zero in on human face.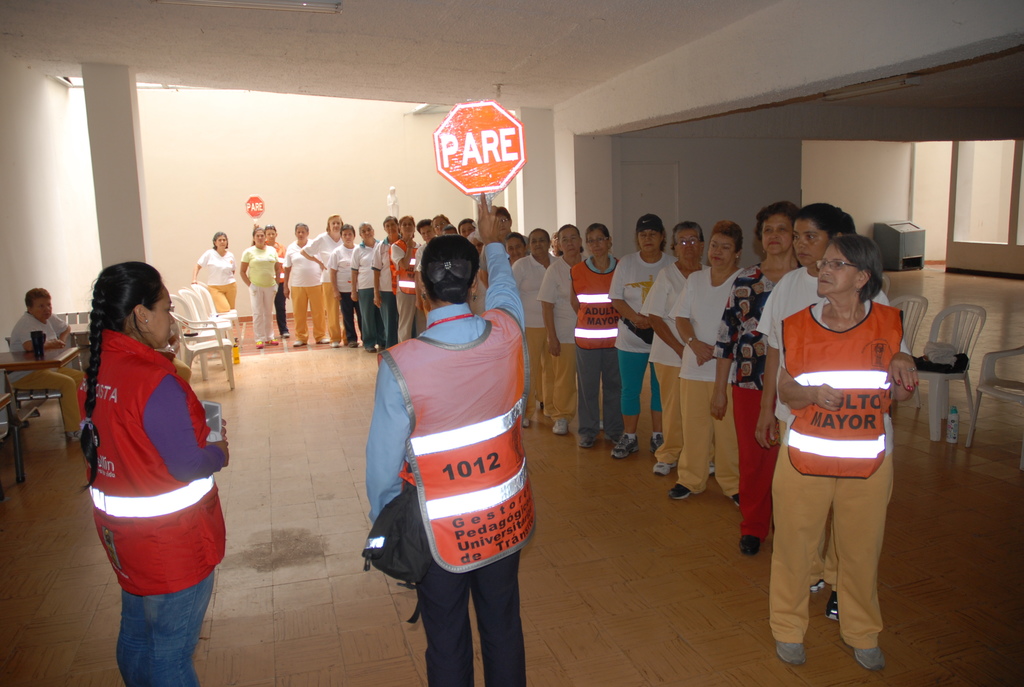
Zeroed in: select_region(639, 231, 662, 255).
